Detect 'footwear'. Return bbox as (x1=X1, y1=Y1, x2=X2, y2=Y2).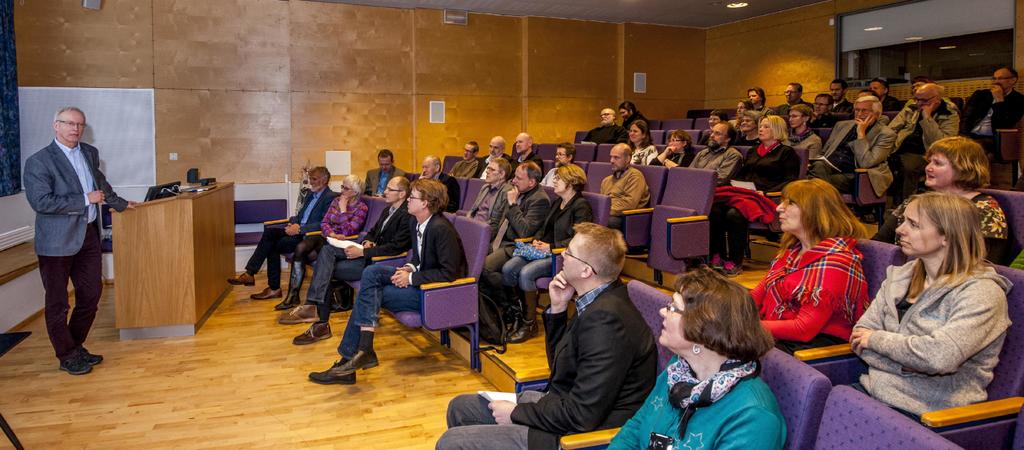
(x1=292, y1=320, x2=333, y2=341).
